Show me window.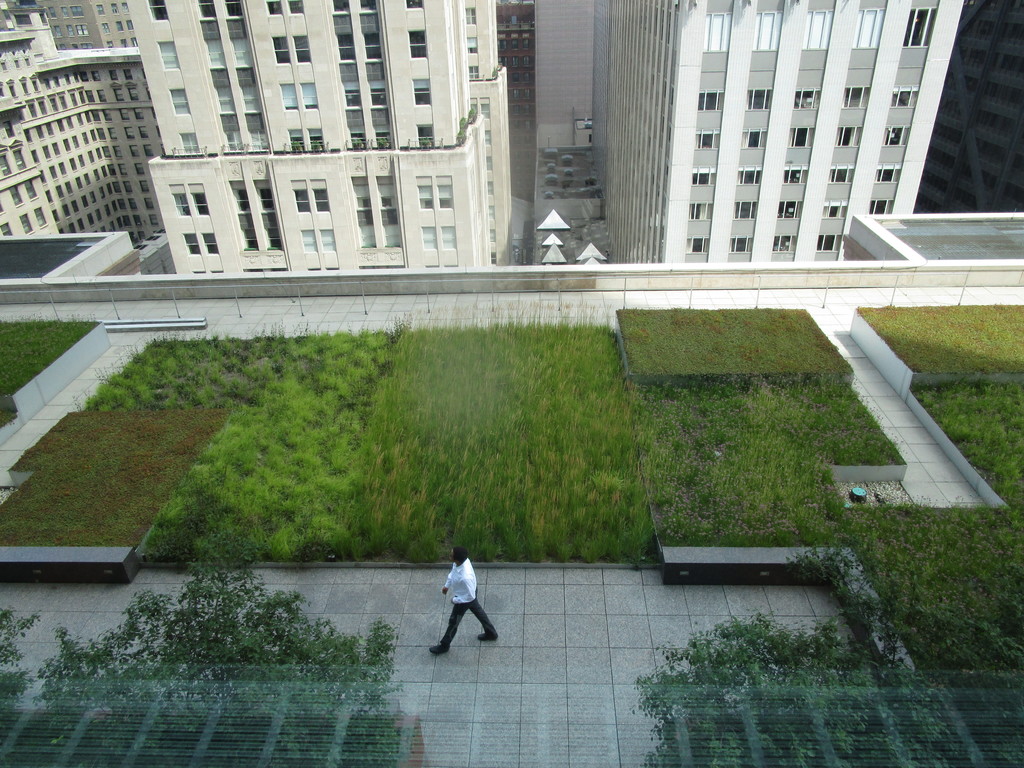
window is here: box(307, 126, 327, 151).
